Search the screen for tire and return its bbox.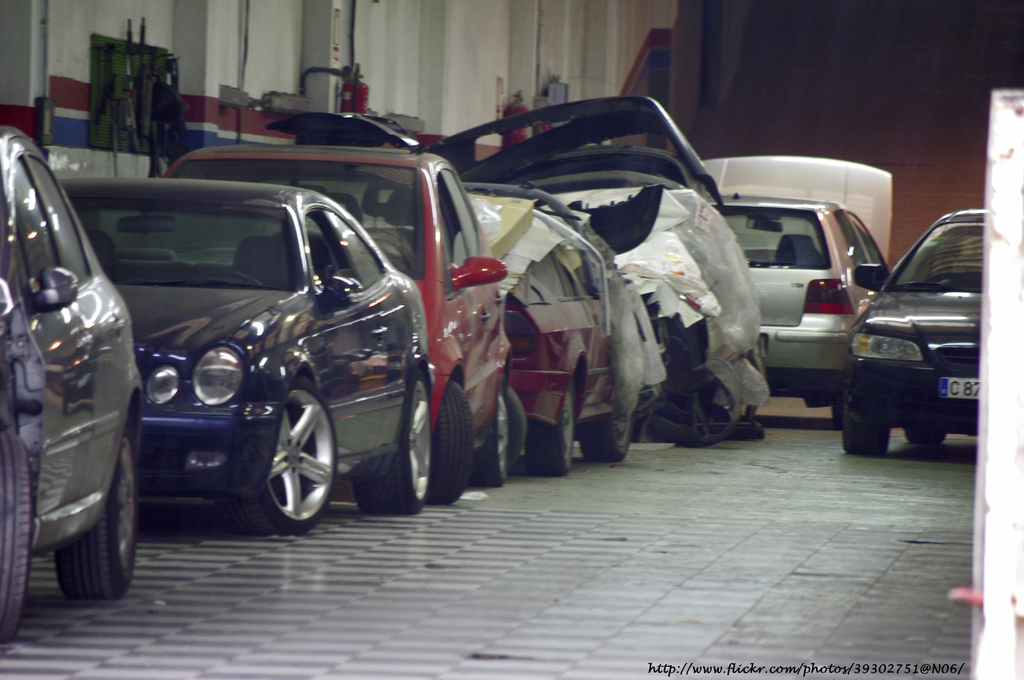
Found: [0,433,27,642].
